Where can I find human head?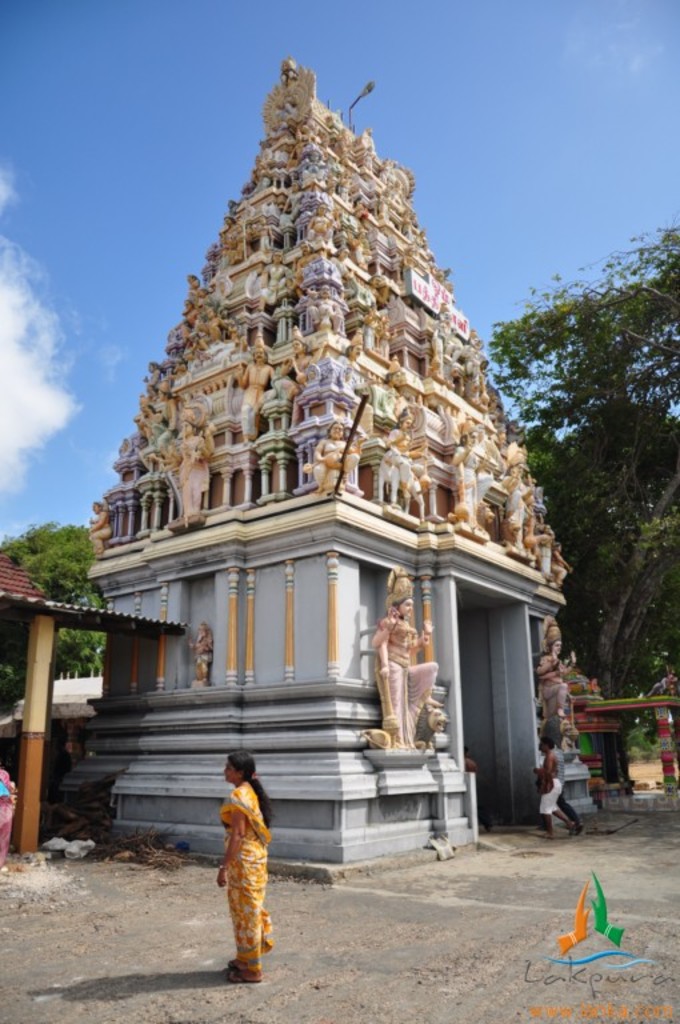
You can find it at Rect(397, 595, 412, 617).
